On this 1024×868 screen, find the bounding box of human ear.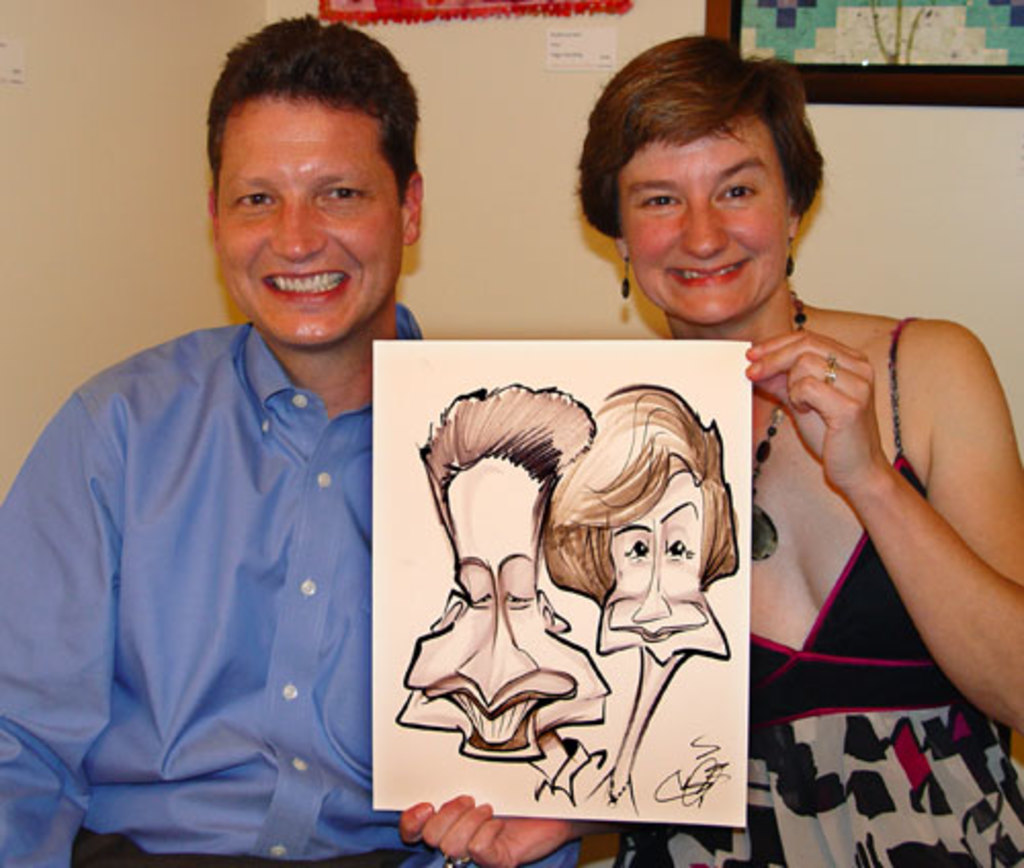
Bounding box: (782, 205, 805, 244).
